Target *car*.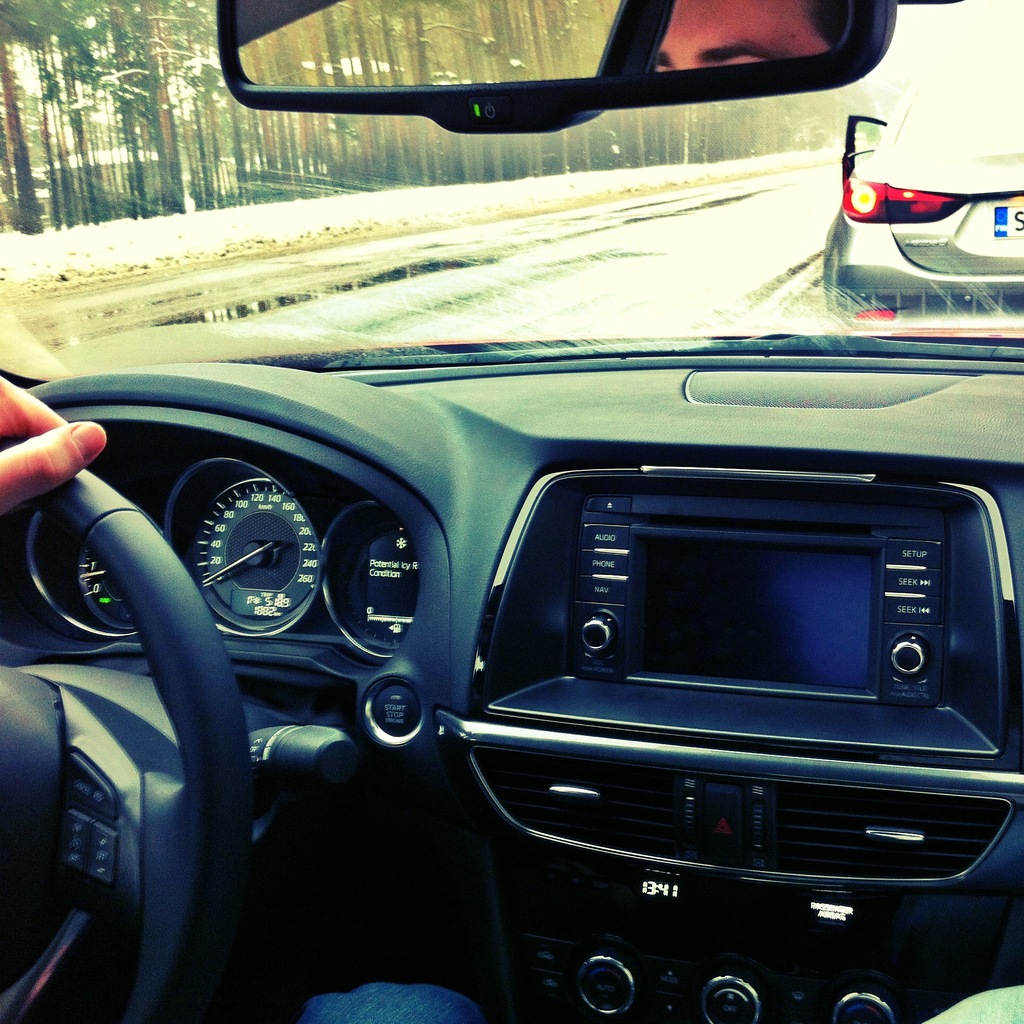
Target region: box(0, 0, 1023, 1023).
